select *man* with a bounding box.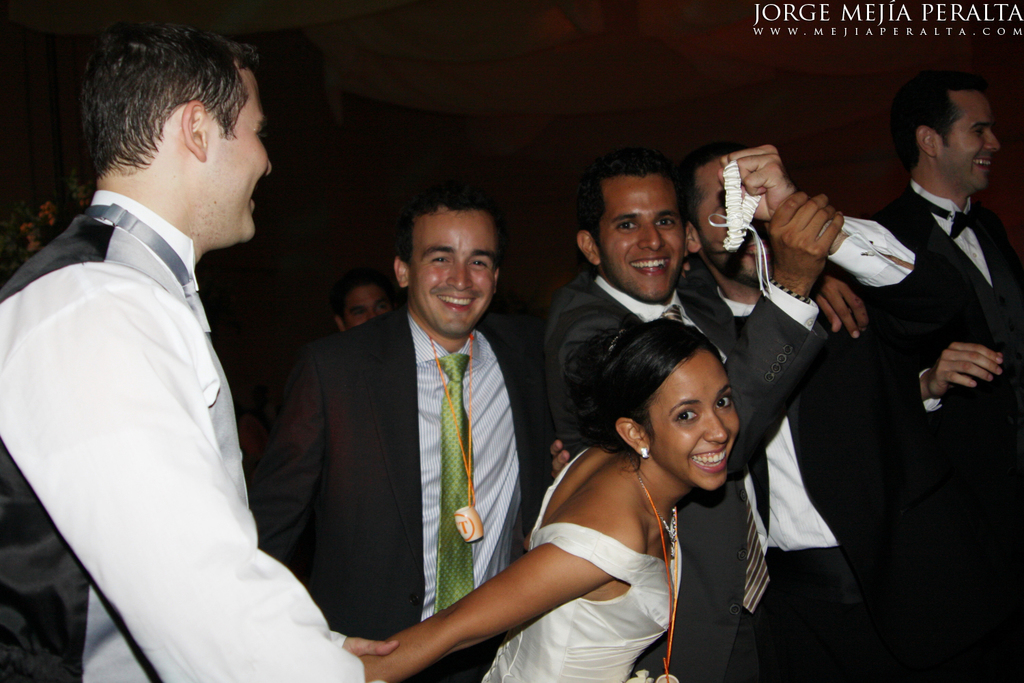
bbox=(266, 182, 552, 682).
